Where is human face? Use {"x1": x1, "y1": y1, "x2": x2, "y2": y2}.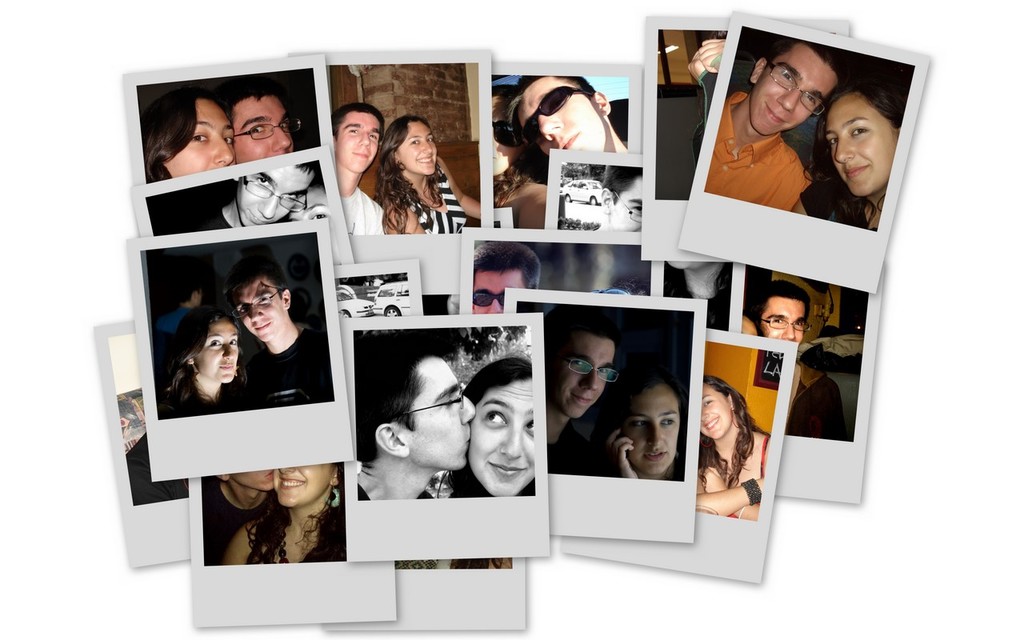
{"x1": 275, "y1": 467, "x2": 328, "y2": 508}.
